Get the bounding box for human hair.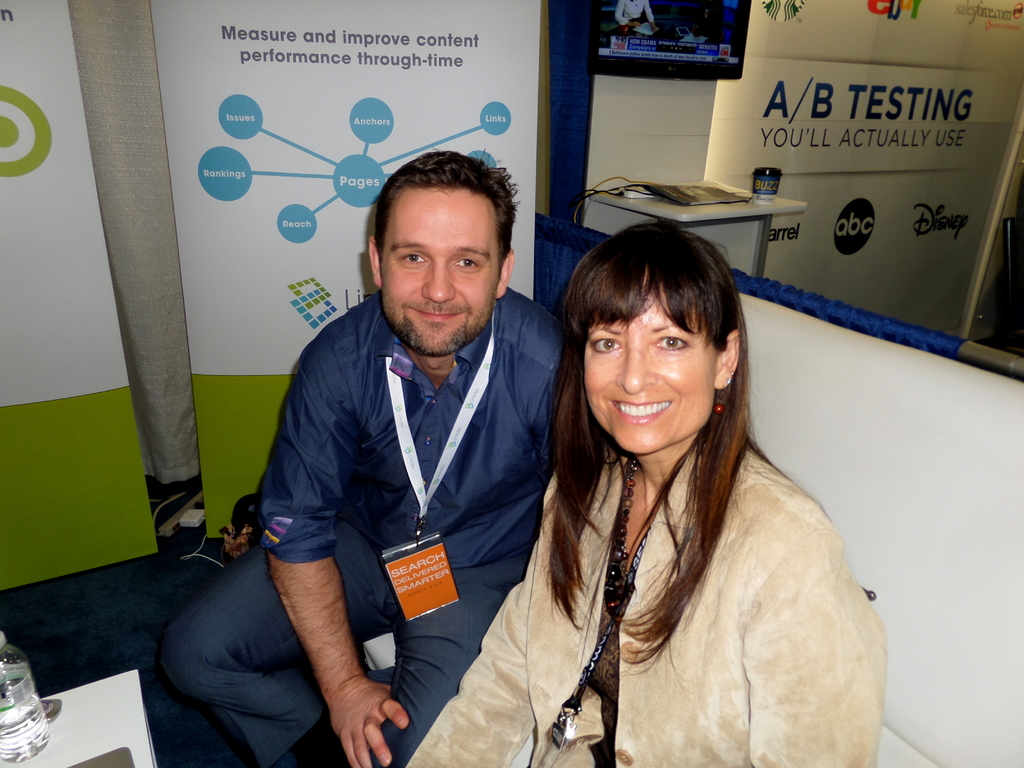
<box>360,157,513,291</box>.
